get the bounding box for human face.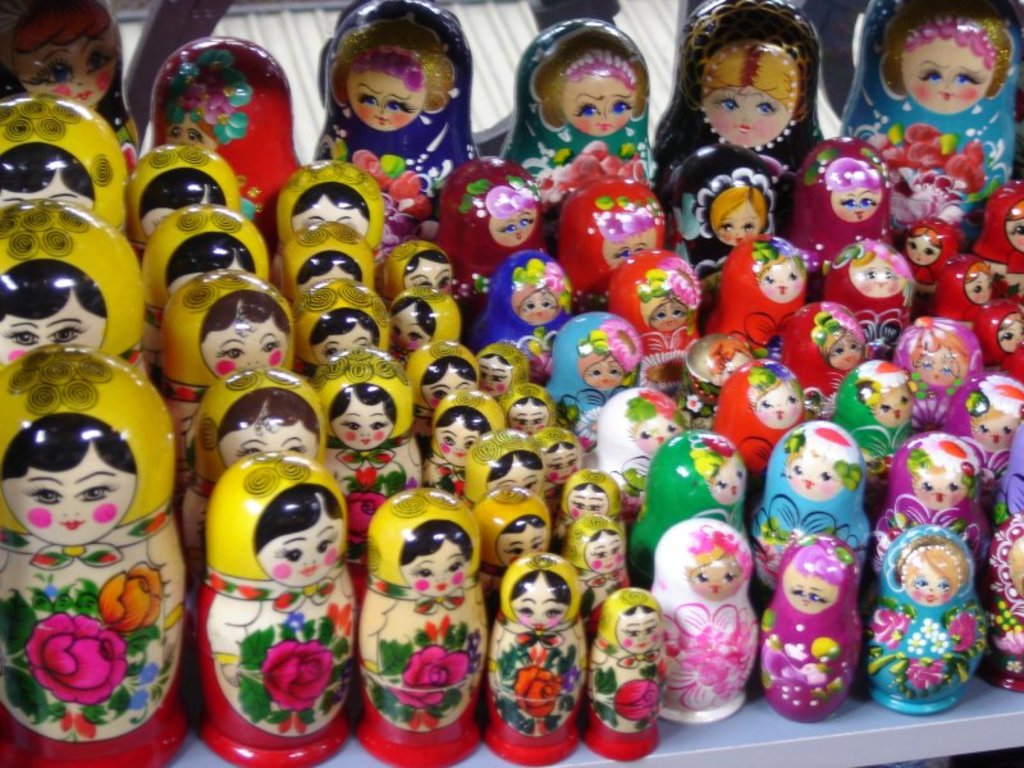
x1=338 y1=402 x2=392 y2=444.
